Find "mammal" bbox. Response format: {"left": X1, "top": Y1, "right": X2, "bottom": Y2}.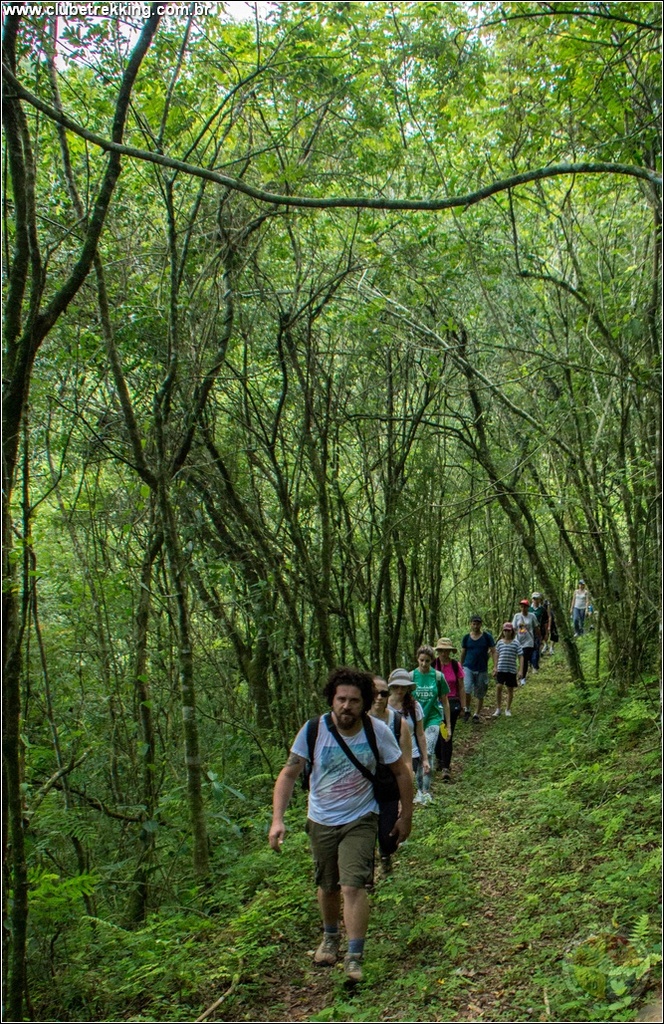
{"left": 495, "top": 624, "right": 519, "bottom": 712}.
